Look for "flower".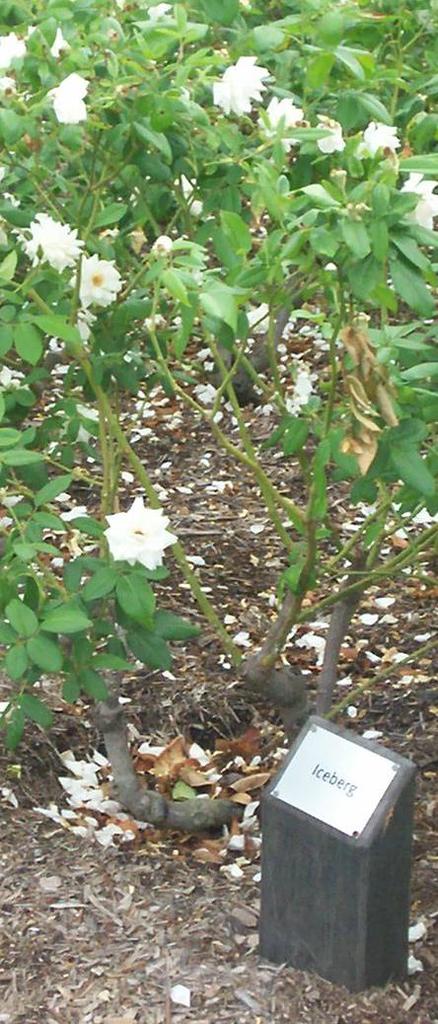
Found: {"left": 0, "top": 28, "right": 38, "bottom": 65}.
